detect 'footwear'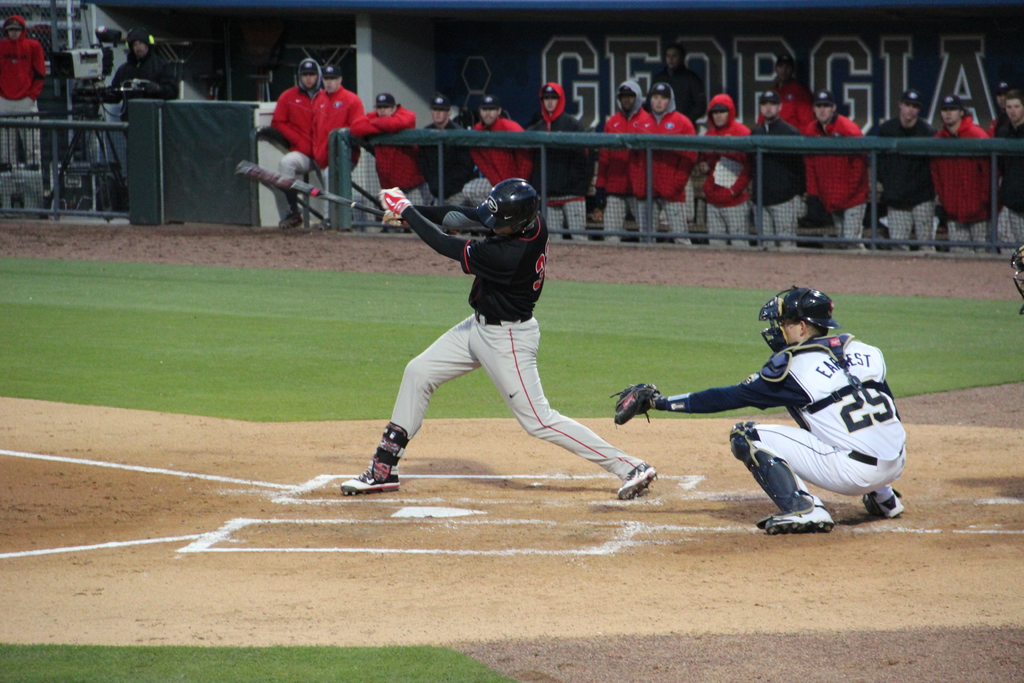
box=[616, 462, 661, 500]
